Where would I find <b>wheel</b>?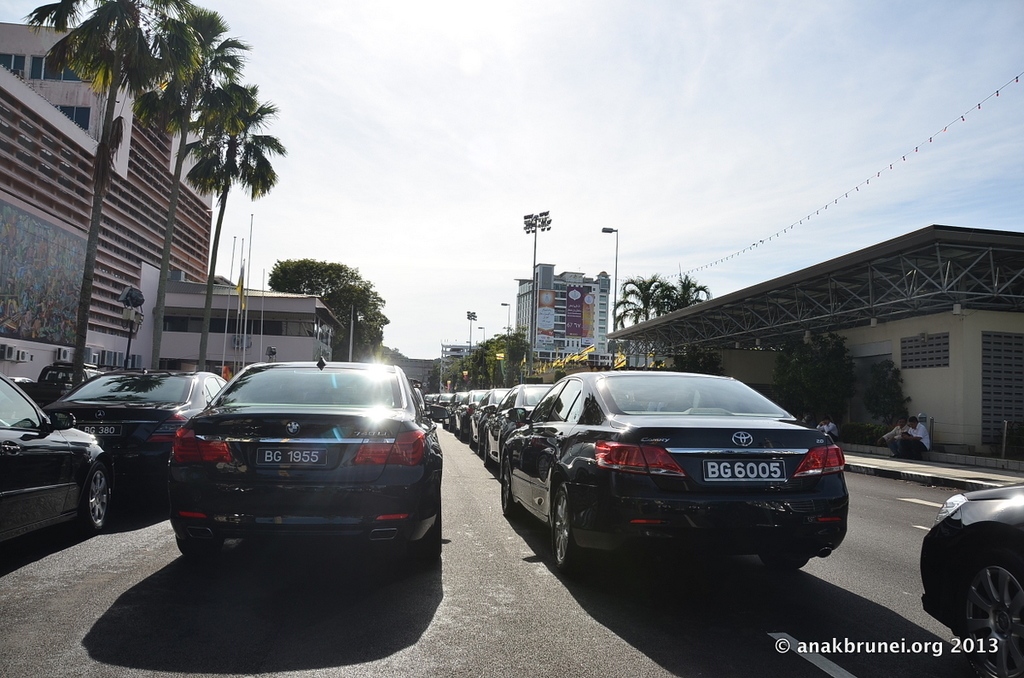
At 446:417:456:432.
